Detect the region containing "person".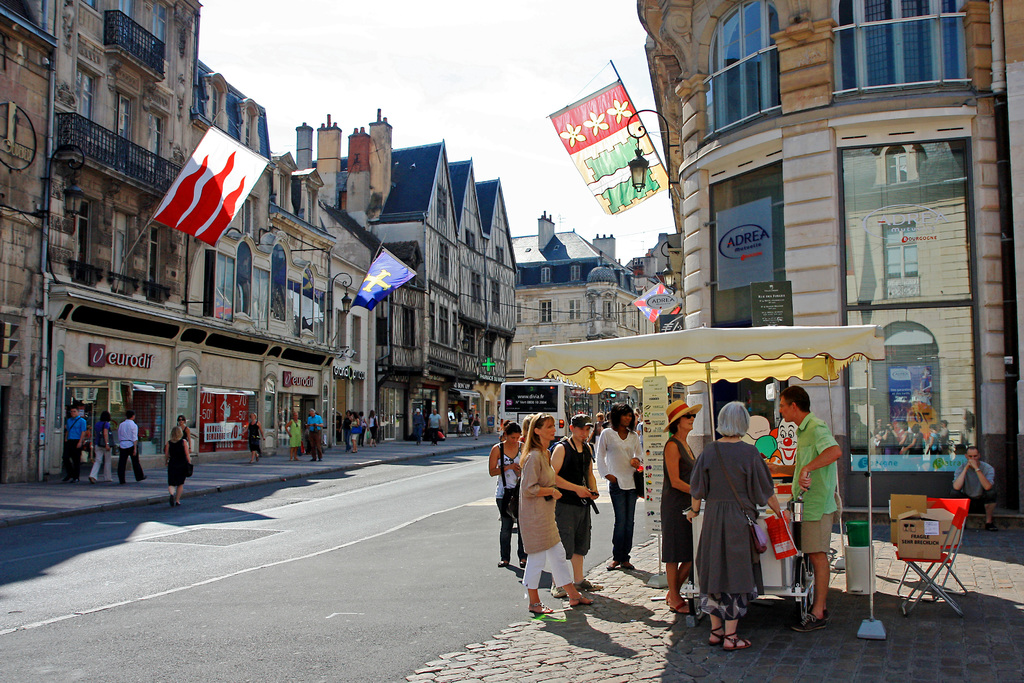
[243, 415, 271, 466].
